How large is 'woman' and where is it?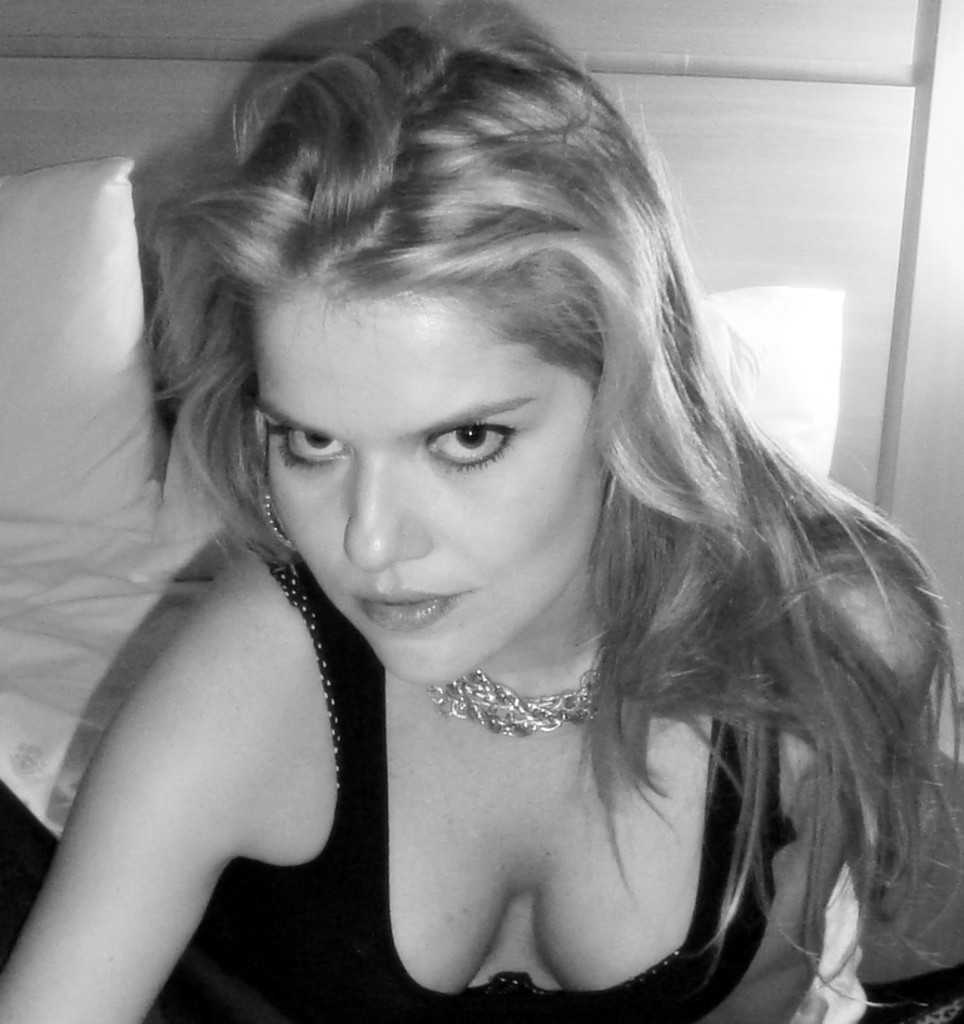
Bounding box: rect(0, 0, 963, 1023).
